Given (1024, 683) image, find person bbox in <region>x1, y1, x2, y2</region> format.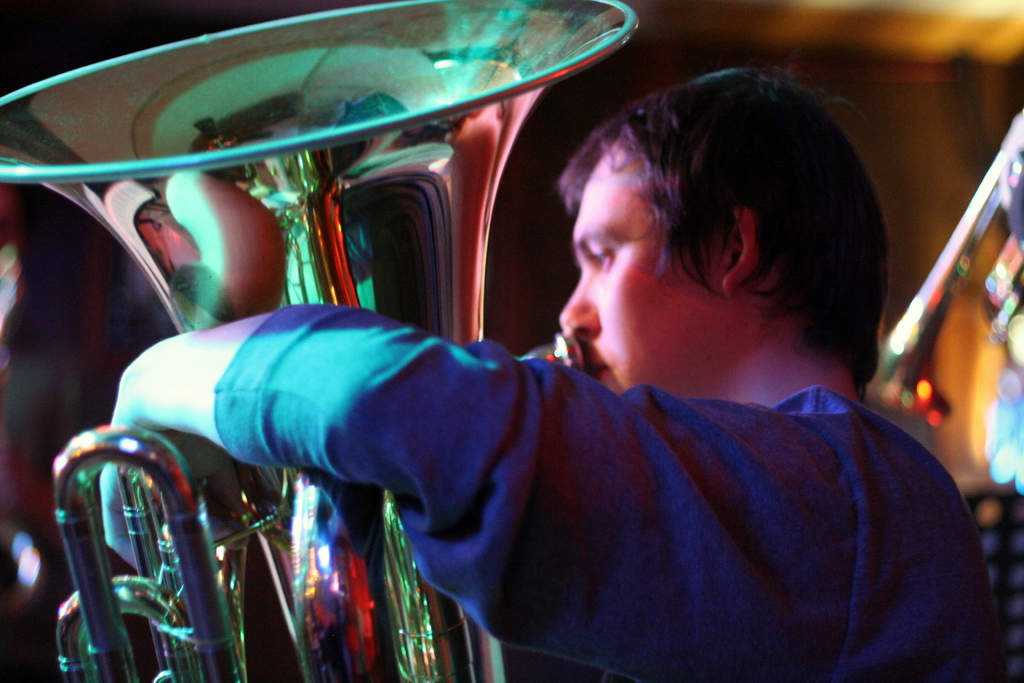
<region>126, 67, 883, 669</region>.
